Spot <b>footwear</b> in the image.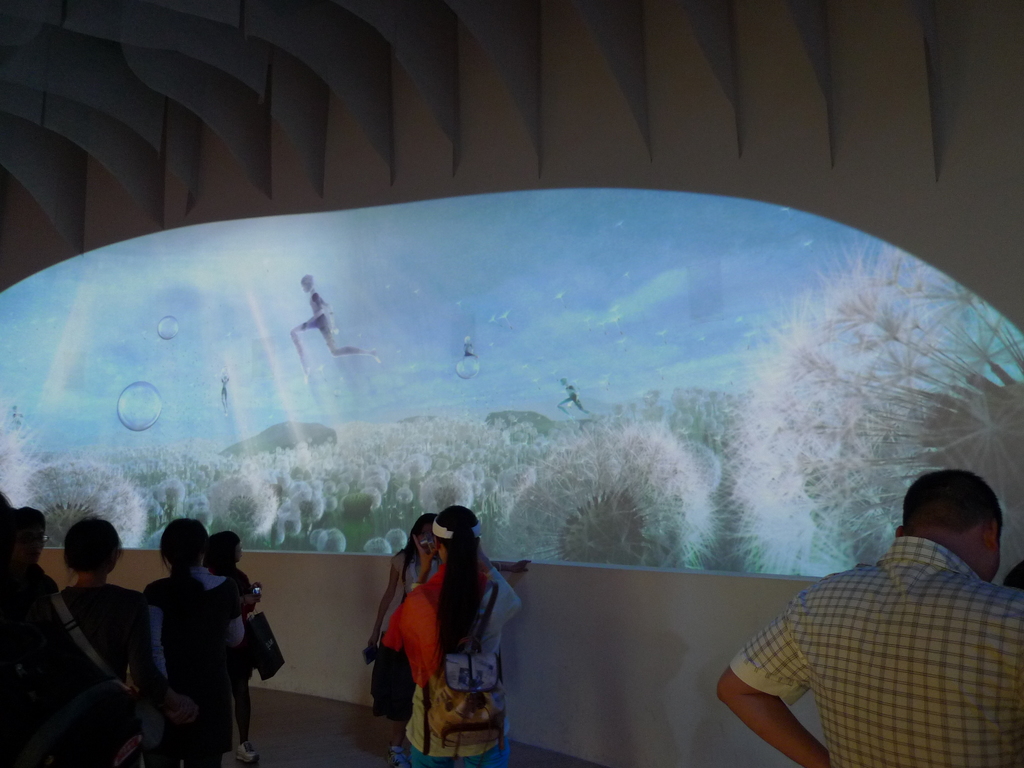
<b>footwear</b> found at 233:739:260:763.
